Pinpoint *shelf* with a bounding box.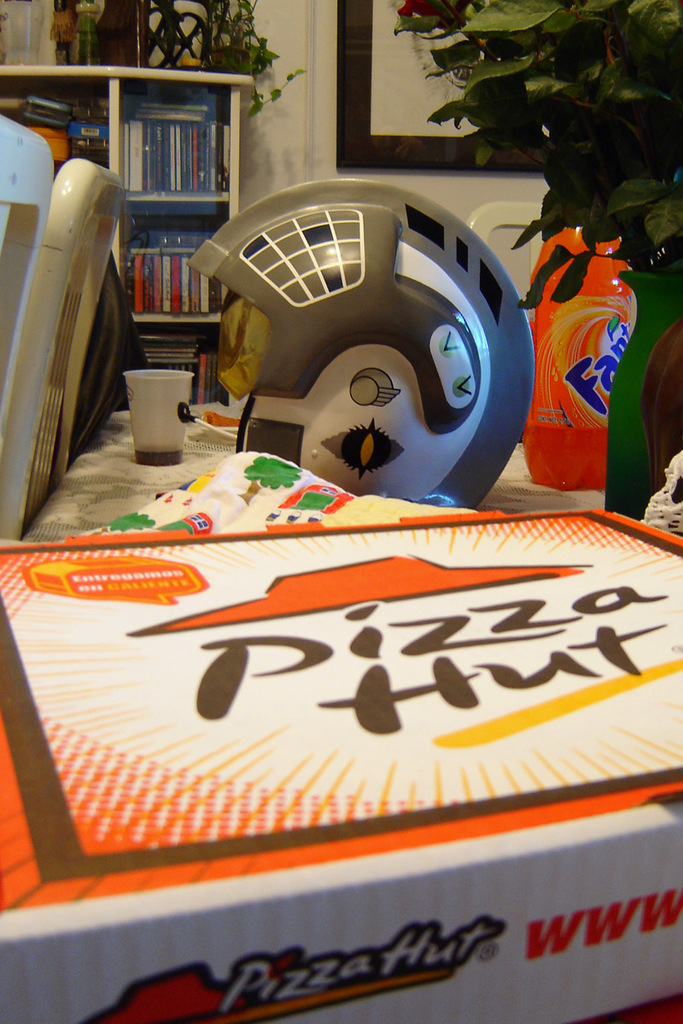
x1=26 y1=66 x2=281 y2=467.
